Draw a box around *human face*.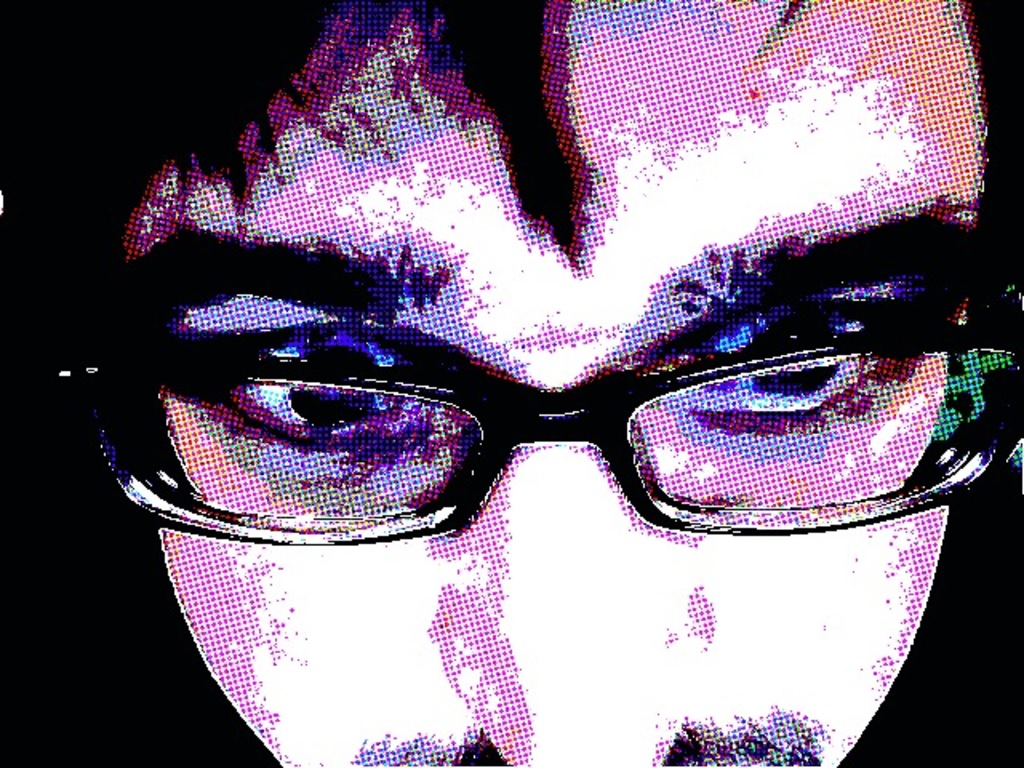
(80, 6, 1022, 766).
